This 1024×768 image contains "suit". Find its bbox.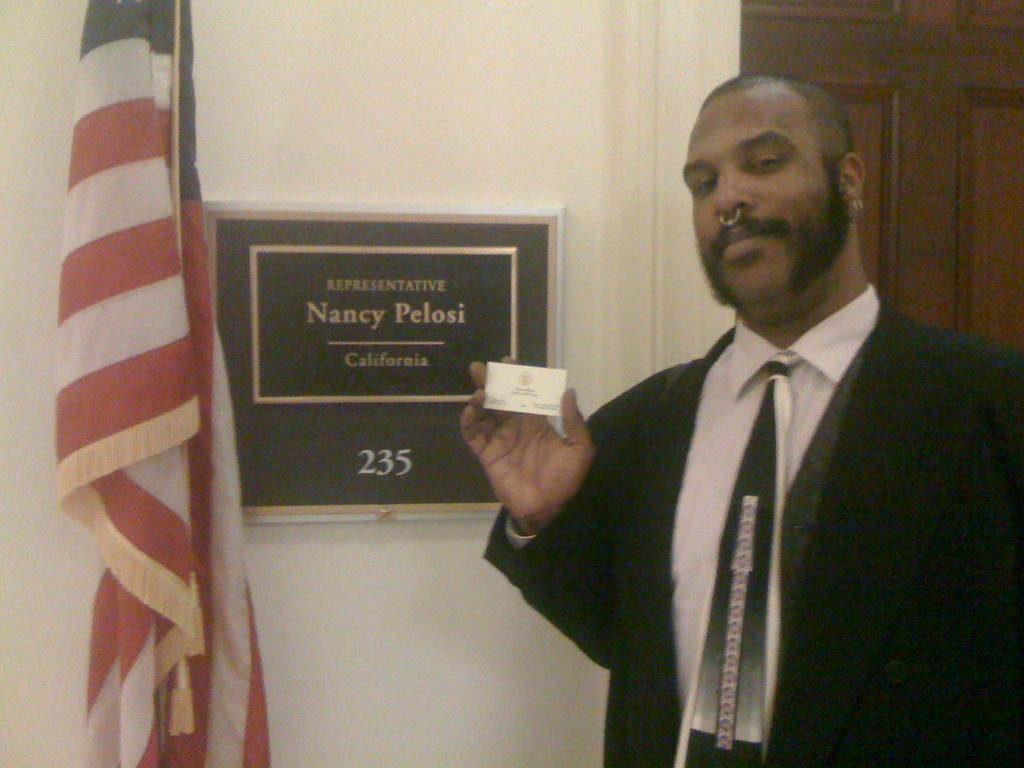
x1=502, y1=216, x2=999, y2=754.
